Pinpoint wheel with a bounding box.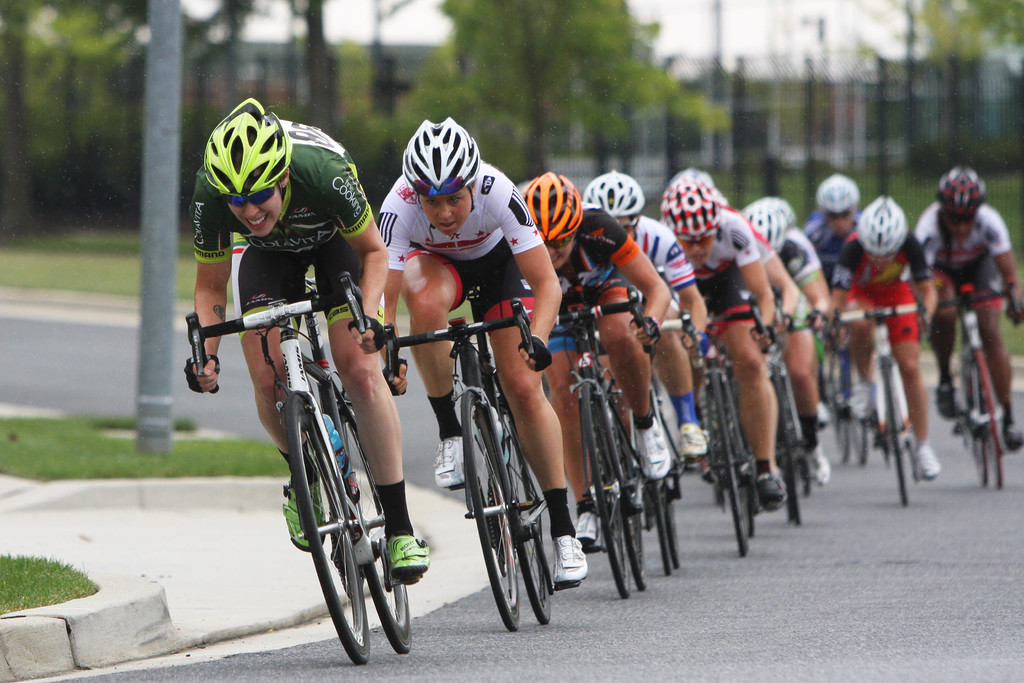
[x1=970, y1=350, x2=1005, y2=488].
